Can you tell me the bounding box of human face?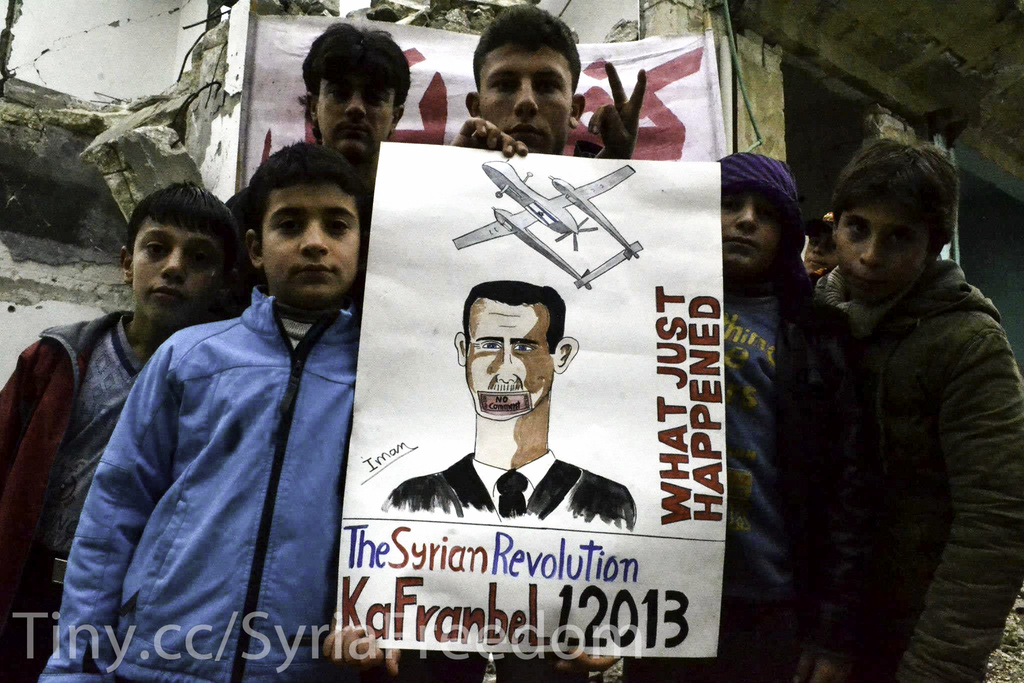
464 300 550 419.
